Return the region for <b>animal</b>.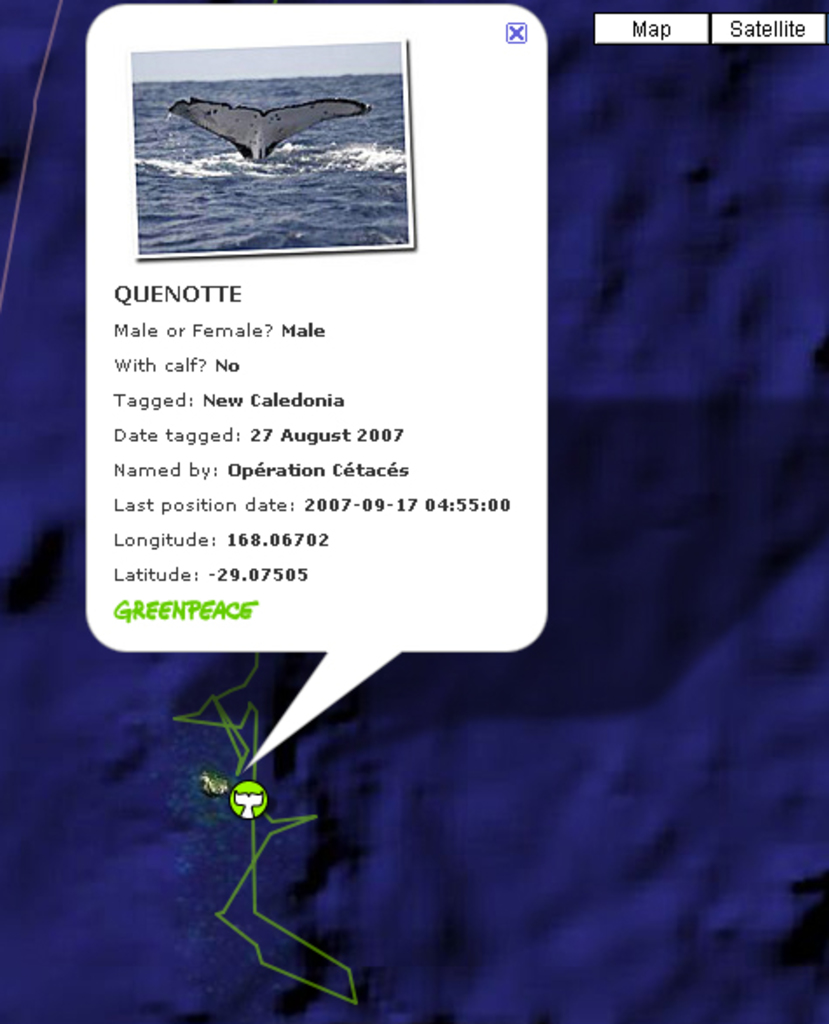
[left=168, top=96, right=373, bottom=160].
